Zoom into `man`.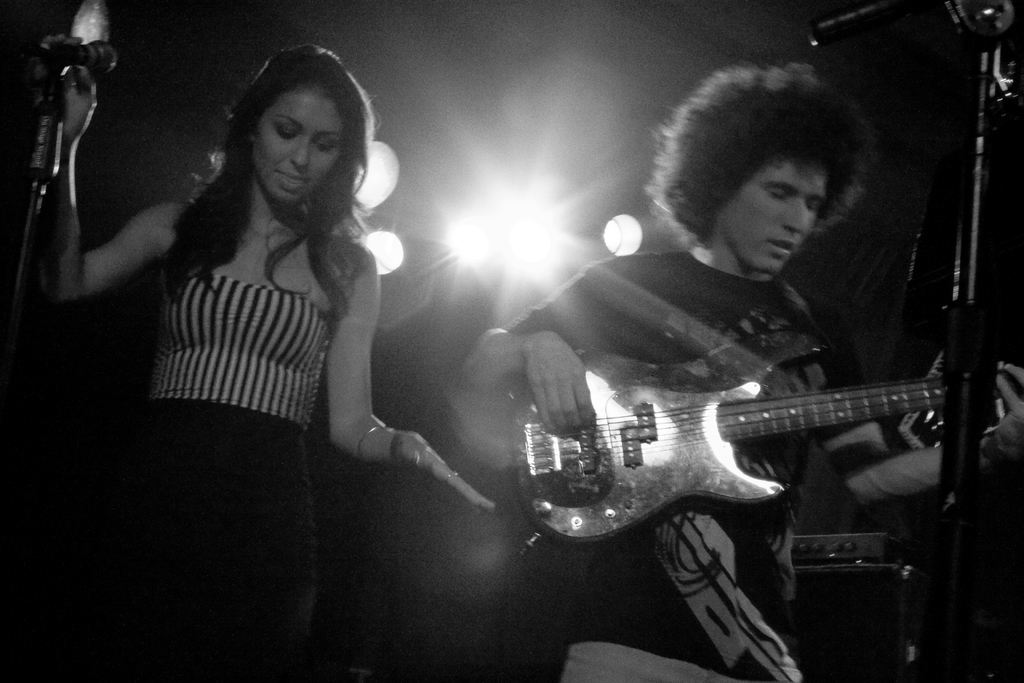
Zoom target: 457/58/1023/682.
